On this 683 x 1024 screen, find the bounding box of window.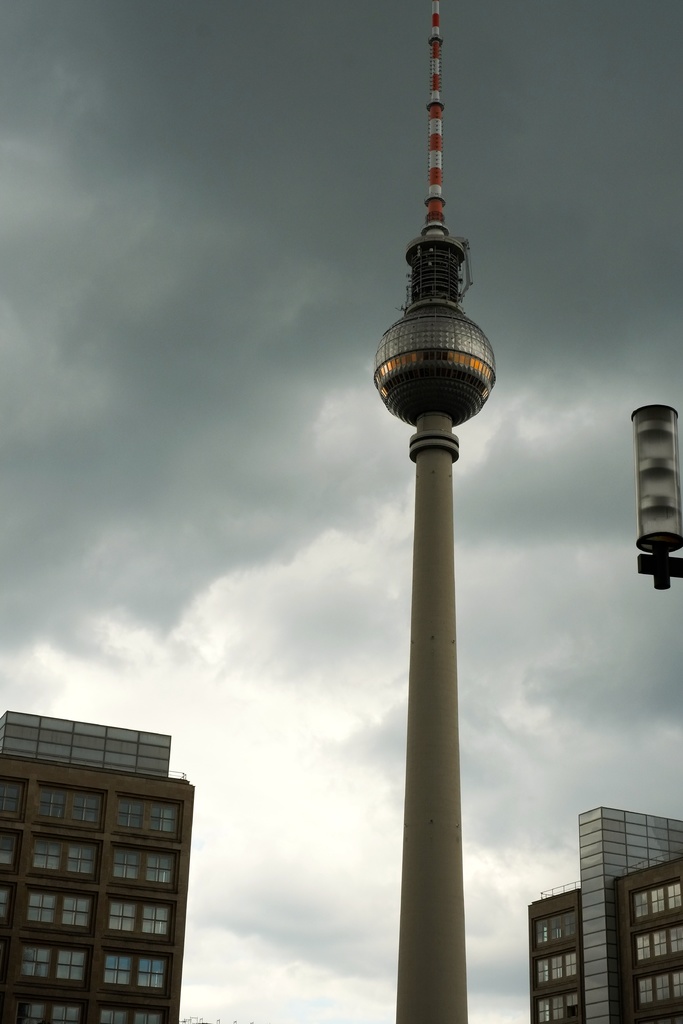
Bounding box: bbox=(68, 844, 103, 877).
